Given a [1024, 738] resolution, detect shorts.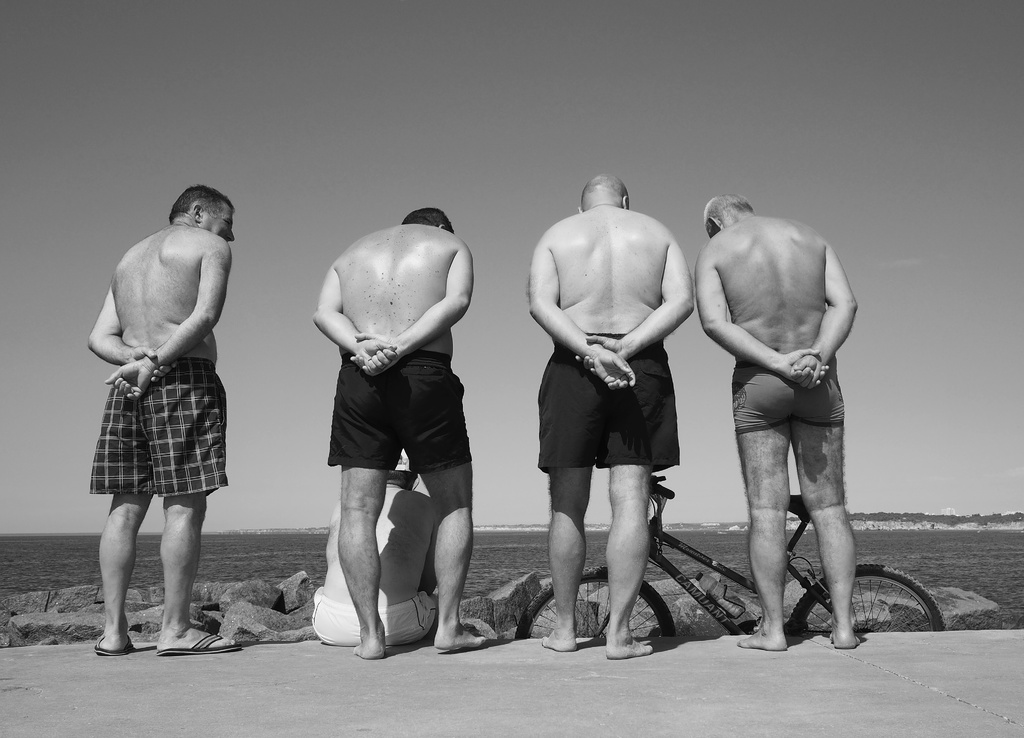
Rect(97, 364, 235, 520).
